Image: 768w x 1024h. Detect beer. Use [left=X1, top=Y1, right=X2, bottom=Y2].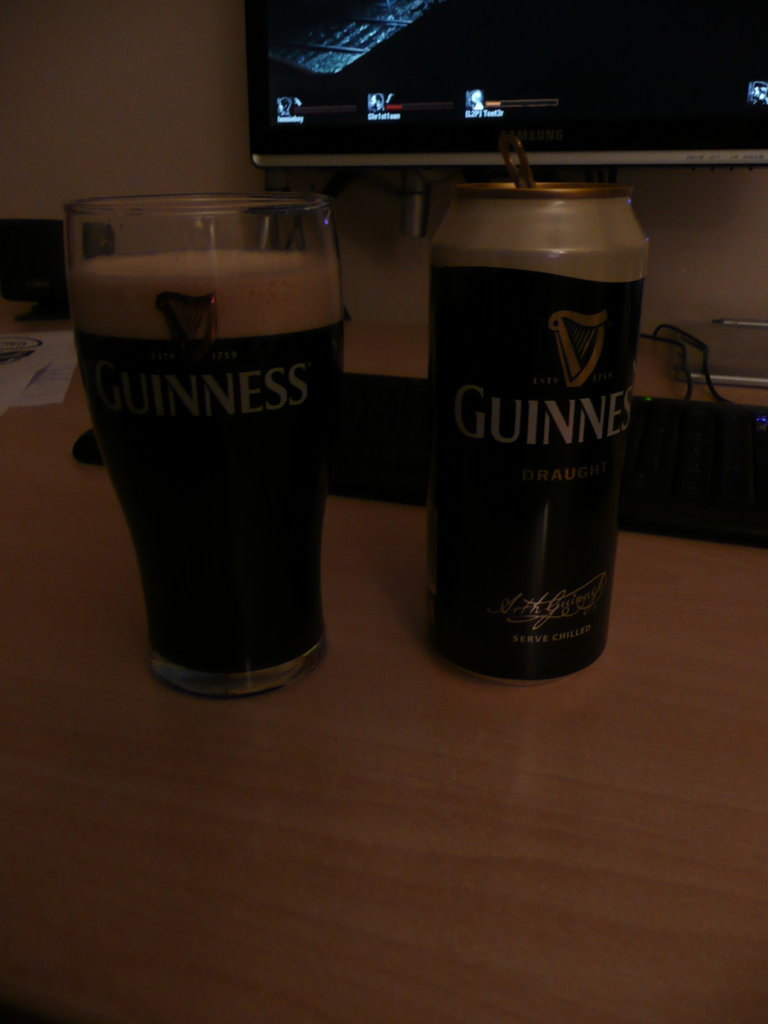
[left=422, top=188, right=644, bottom=689].
